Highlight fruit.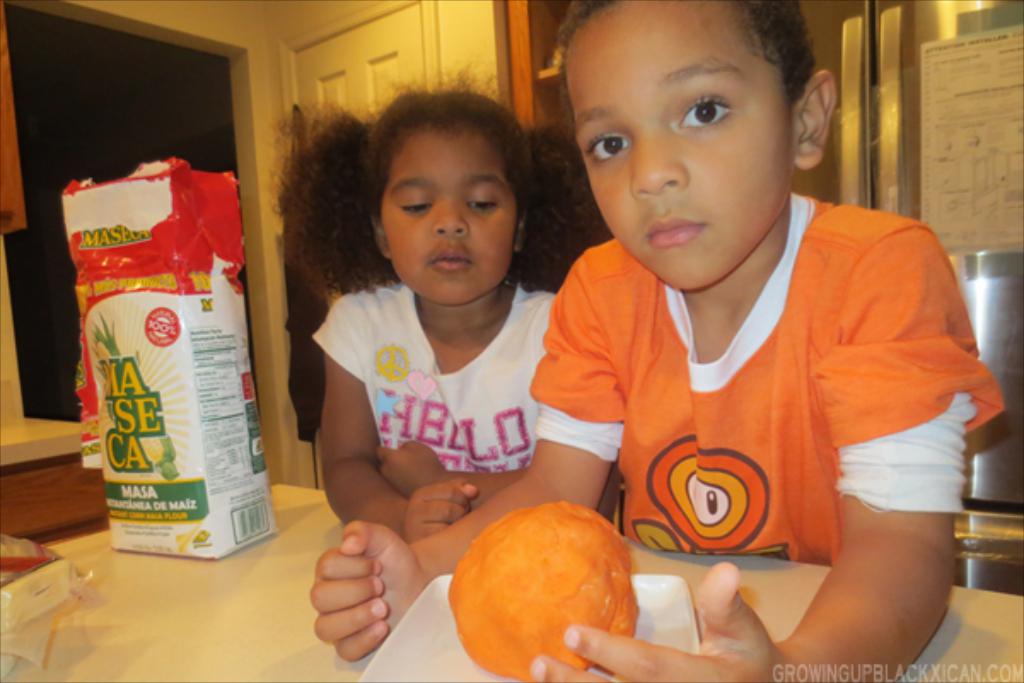
Highlighted region: (433, 497, 657, 681).
